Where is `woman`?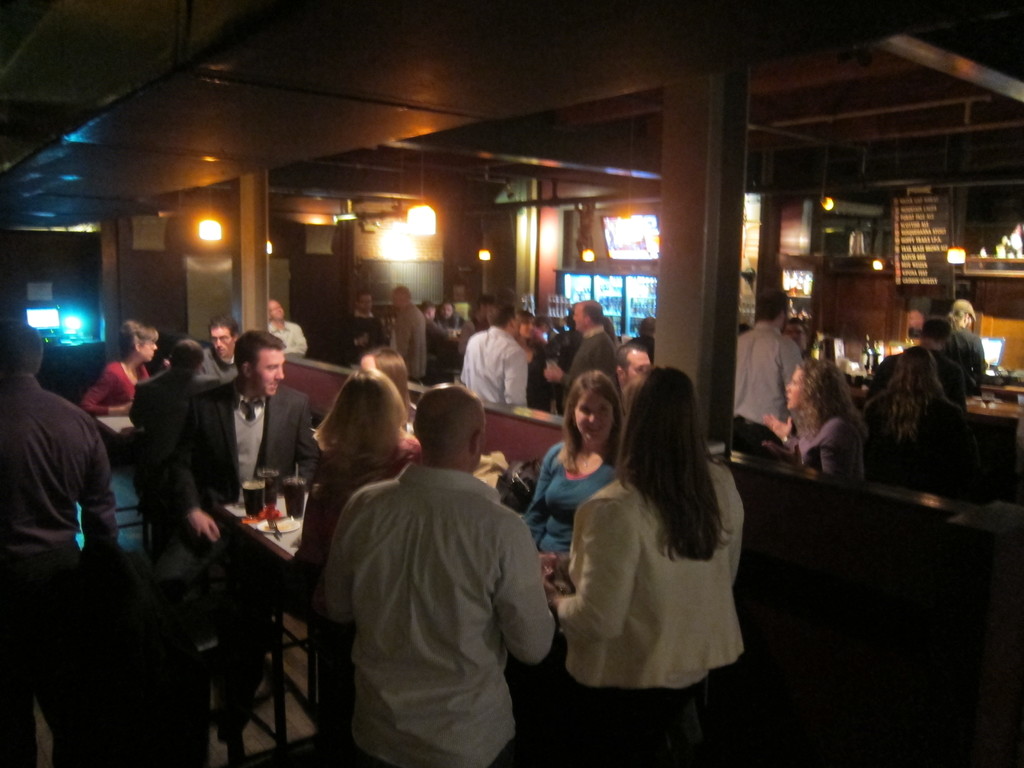
<region>301, 365, 427, 757</region>.
